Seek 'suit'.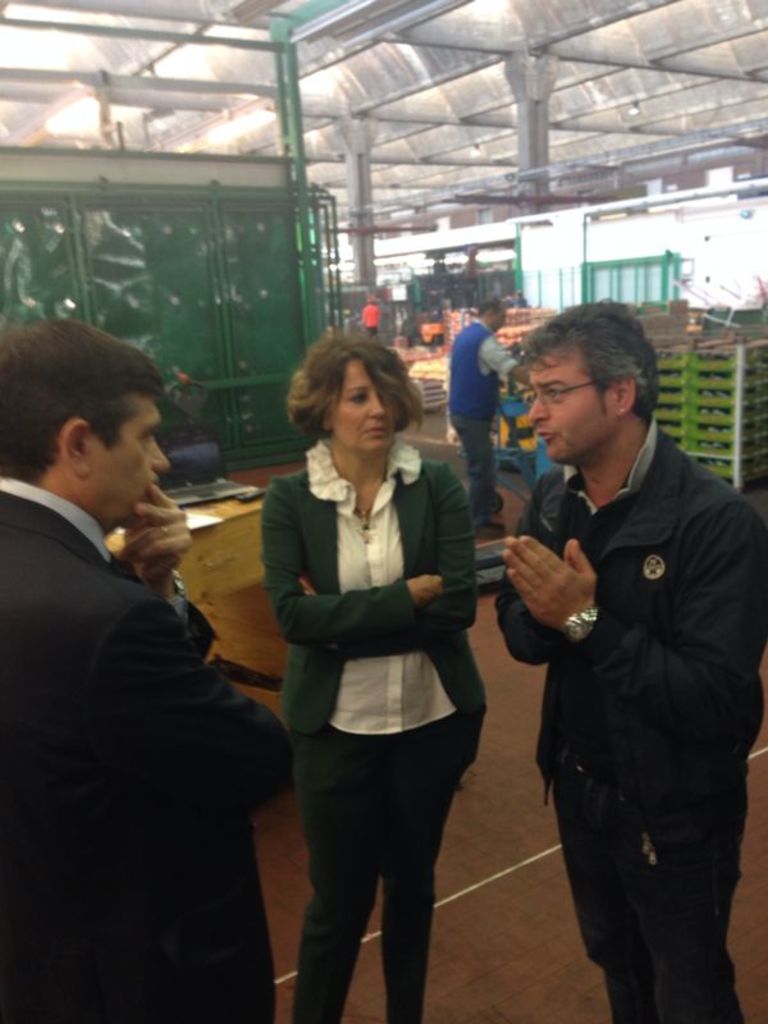
<region>0, 480, 300, 1023</region>.
